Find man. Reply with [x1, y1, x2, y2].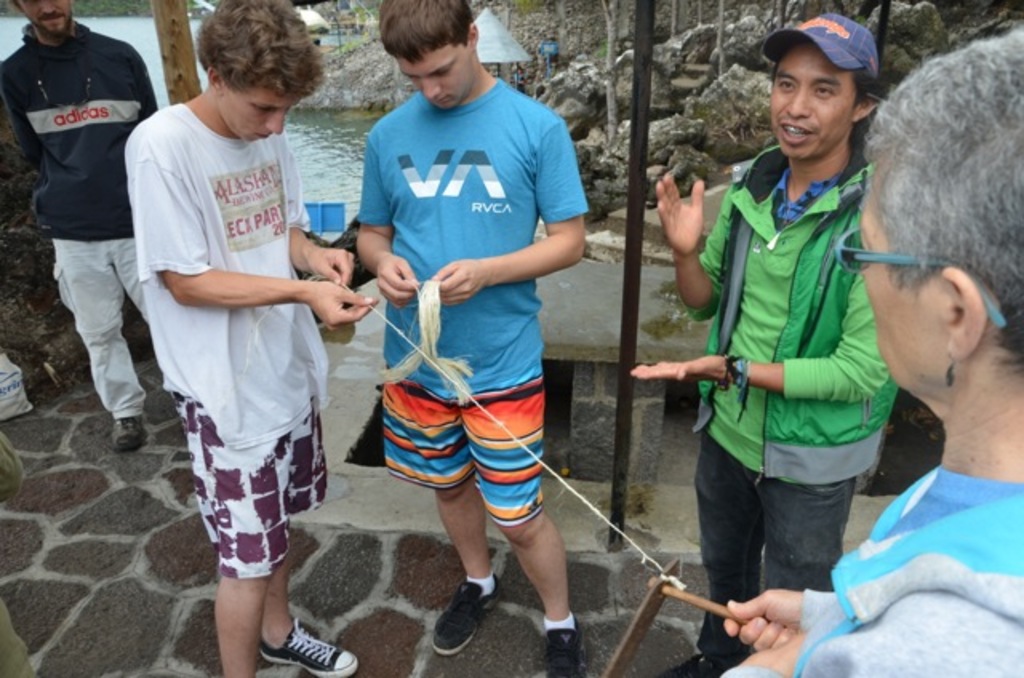
[110, 0, 381, 673].
